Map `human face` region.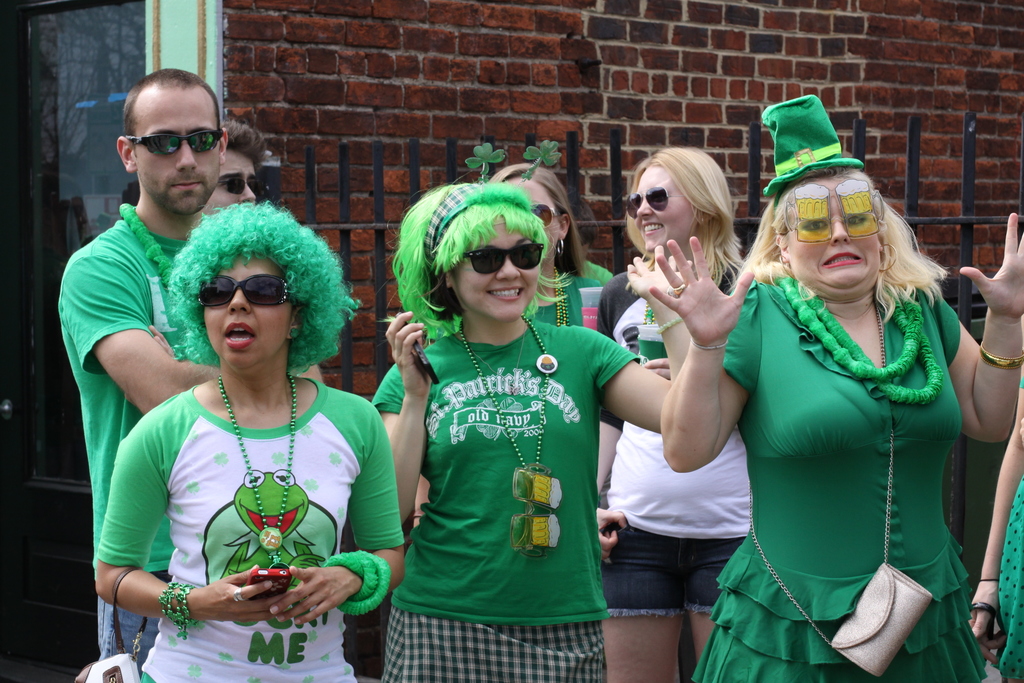
Mapped to pyautogui.locateOnScreen(132, 81, 221, 218).
